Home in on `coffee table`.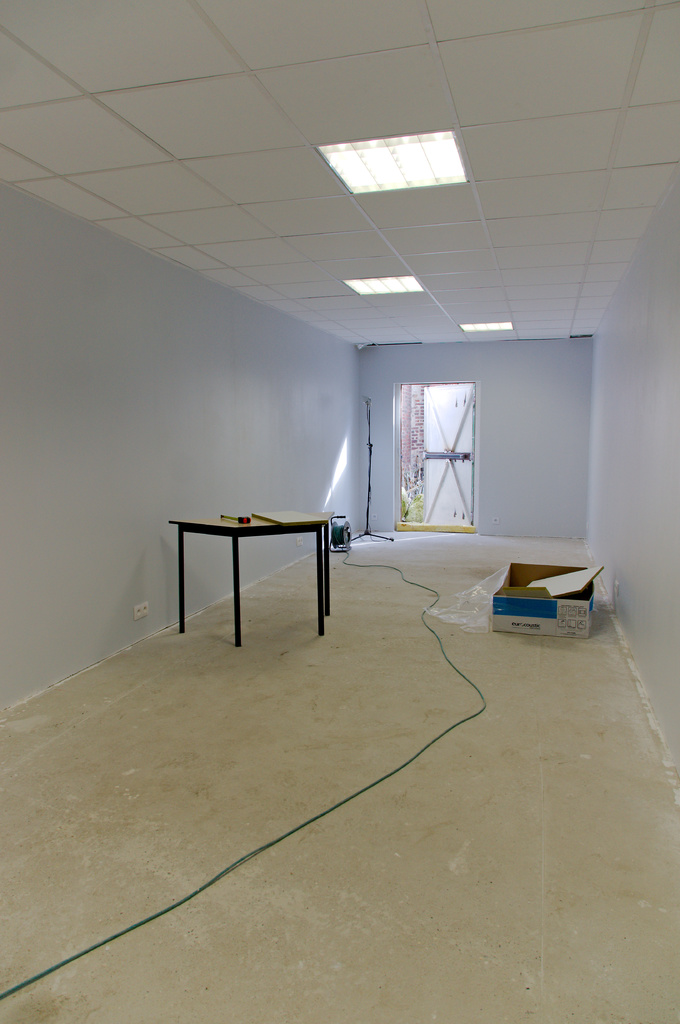
Homed in at bbox=[164, 499, 368, 656].
